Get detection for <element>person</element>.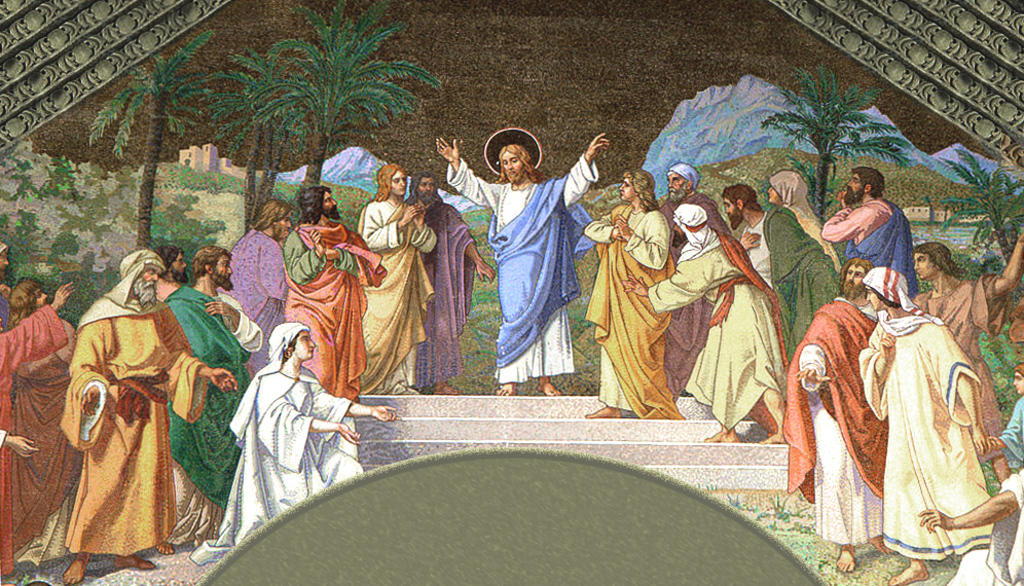
Detection: BBox(469, 134, 590, 419).
